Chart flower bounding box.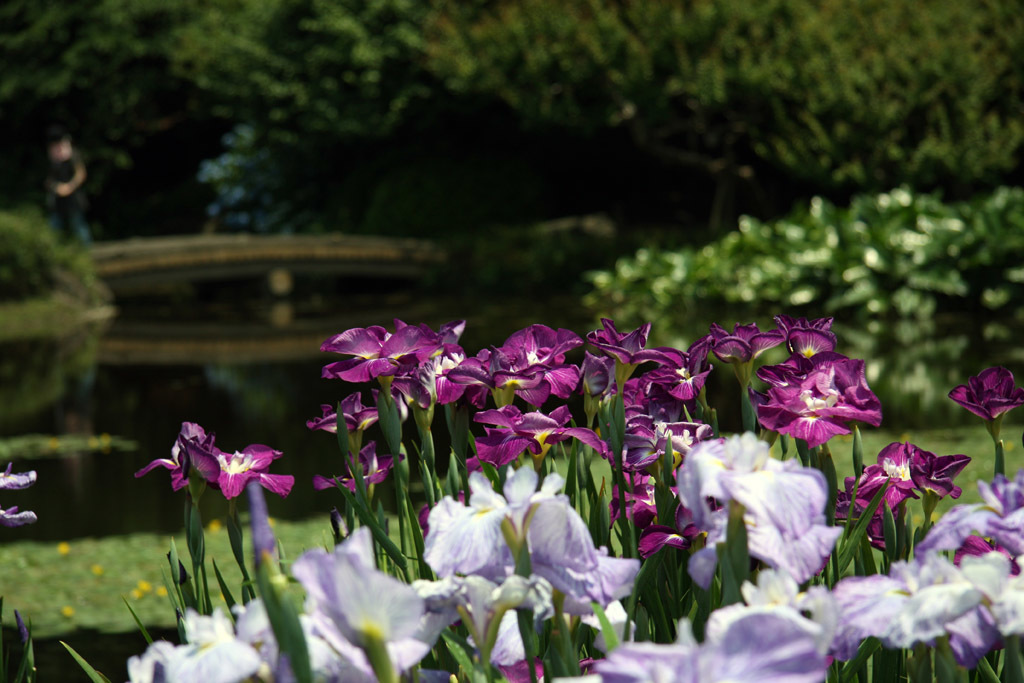
Charted: rect(902, 479, 1023, 544).
